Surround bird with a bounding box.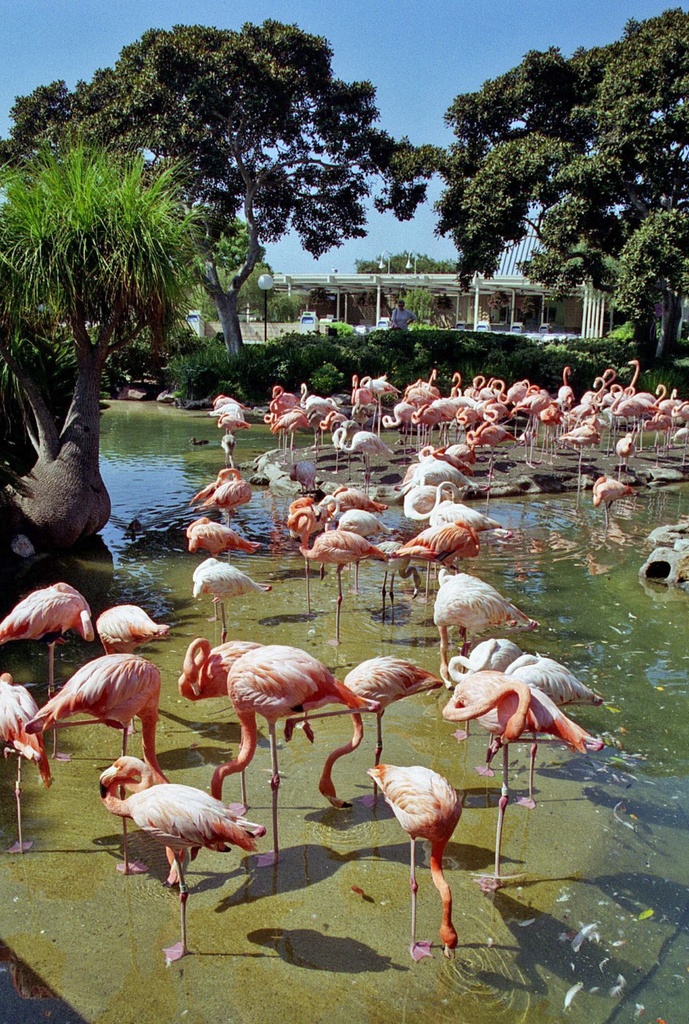
locate(281, 507, 392, 591).
